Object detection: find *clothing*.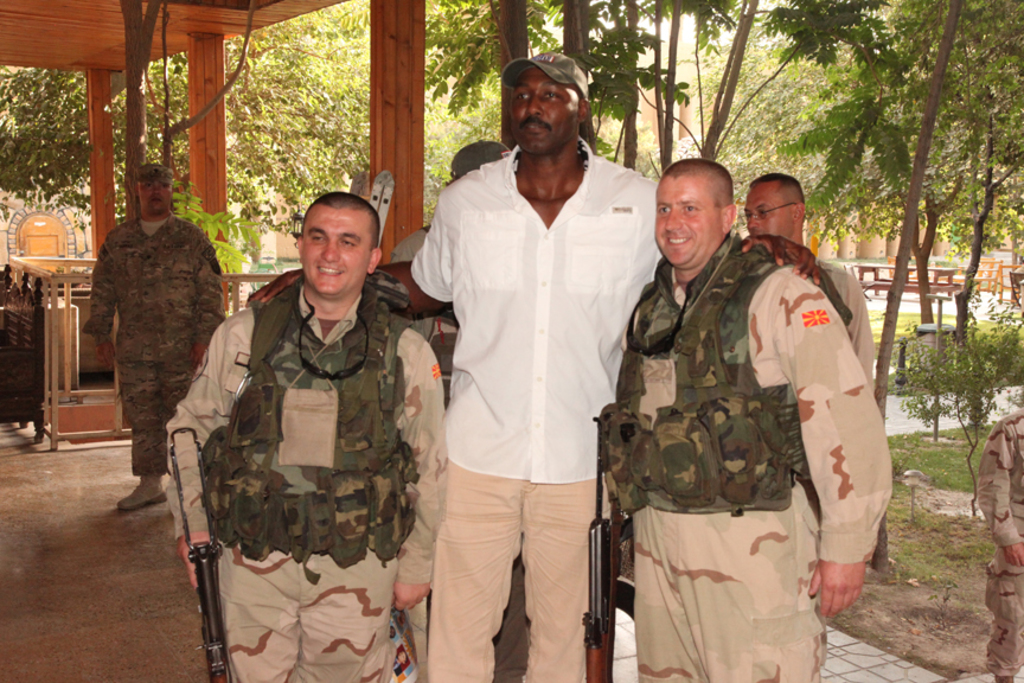
left=78, top=171, right=215, bottom=492.
